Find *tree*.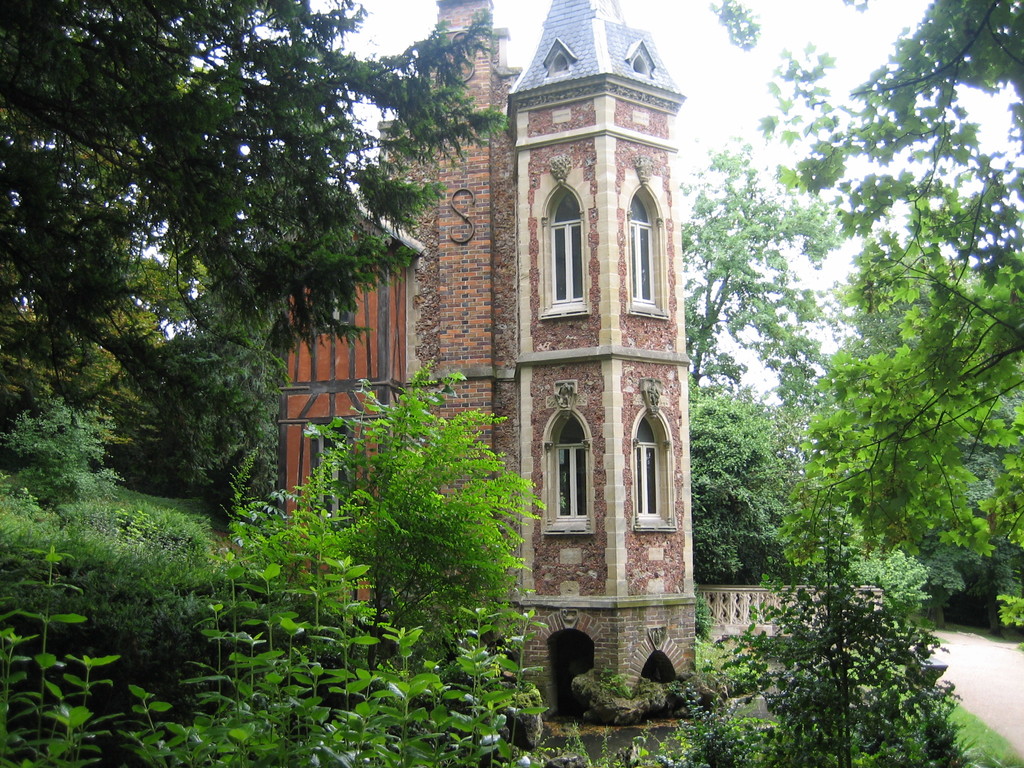
{"left": 0, "top": 0, "right": 516, "bottom": 518}.
